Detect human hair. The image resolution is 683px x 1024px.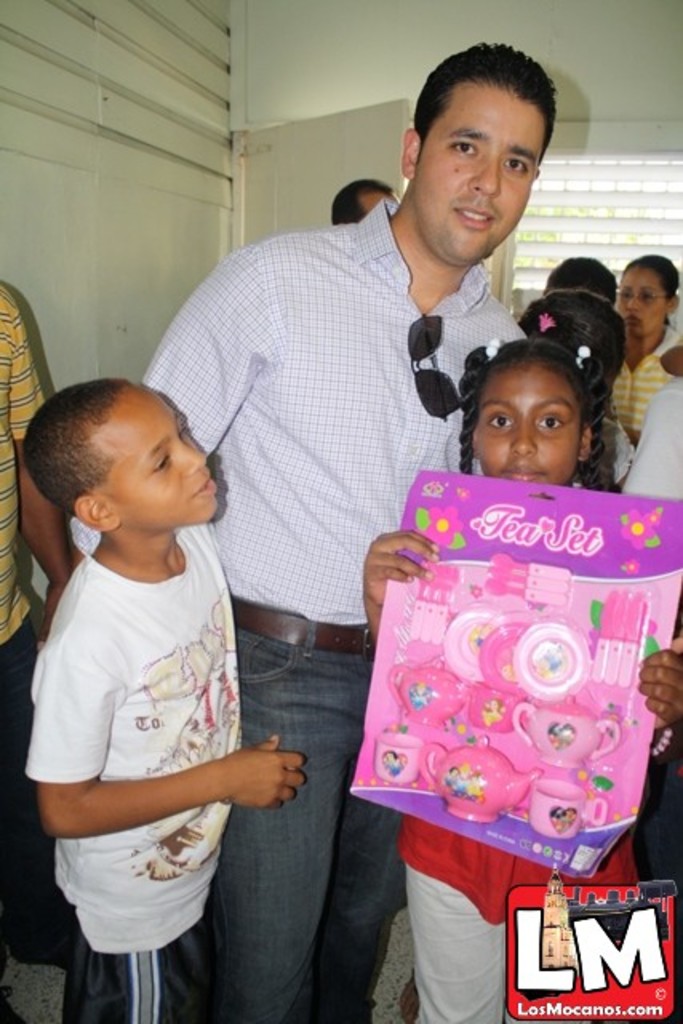
locate(22, 376, 120, 522).
